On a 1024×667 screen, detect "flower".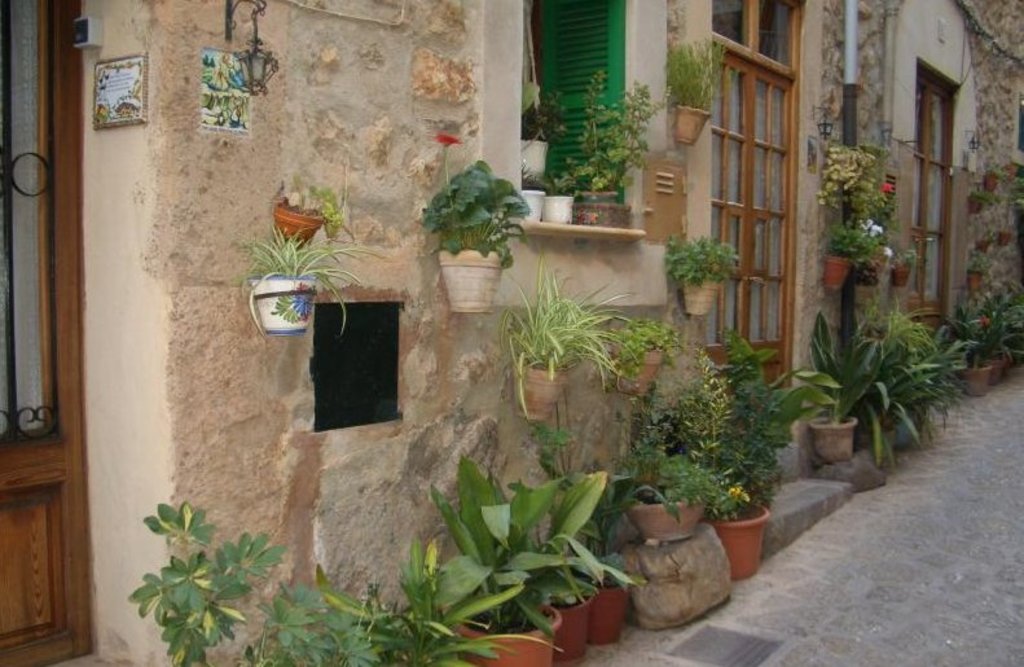
crop(435, 128, 458, 155).
